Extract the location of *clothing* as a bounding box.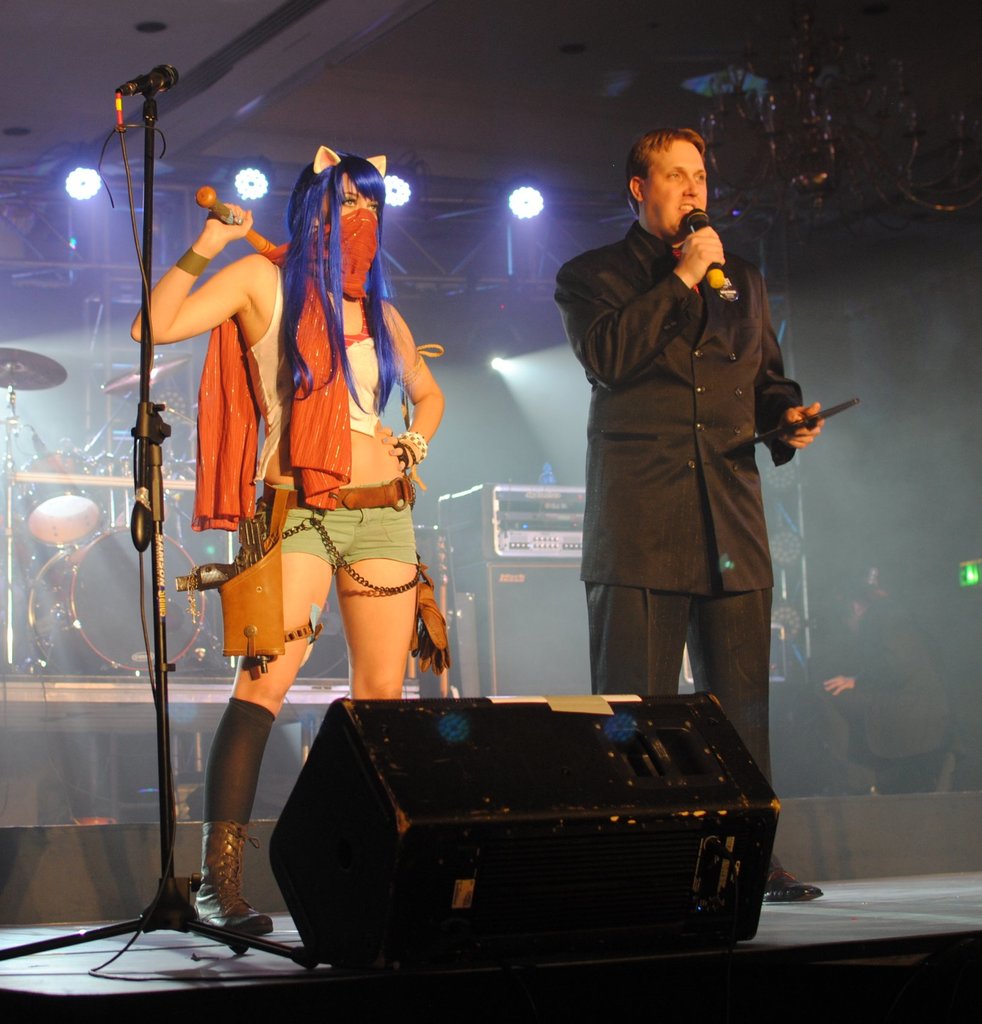
{"x1": 558, "y1": 189, "x2": 844, "y2": 748}.
